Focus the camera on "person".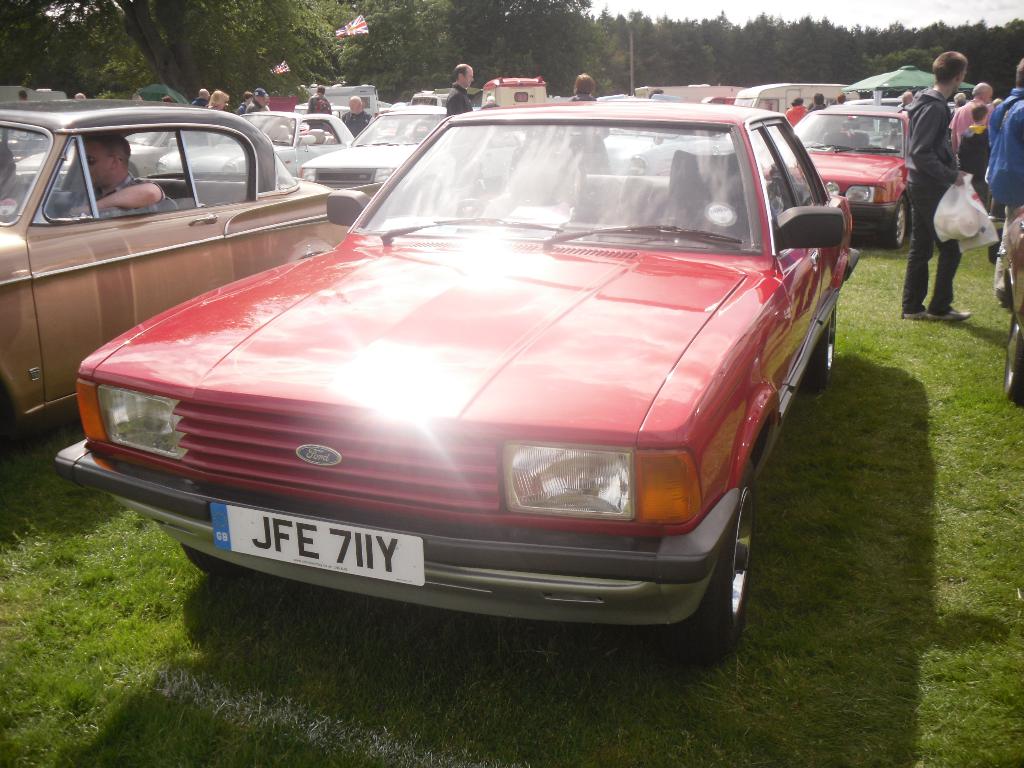
Focus region: locate(205, 90, 232, 117).
